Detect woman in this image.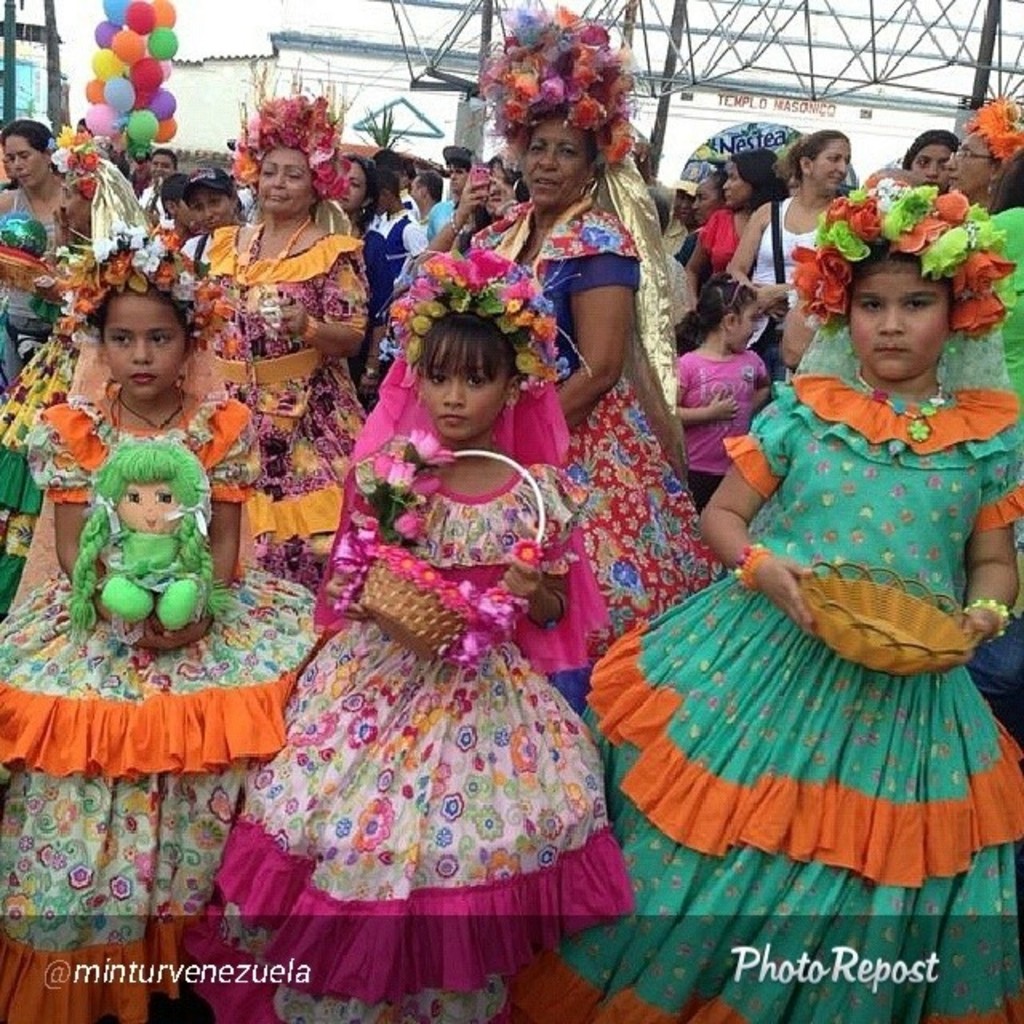
Detection: crop(680, 146, 794, 328).
